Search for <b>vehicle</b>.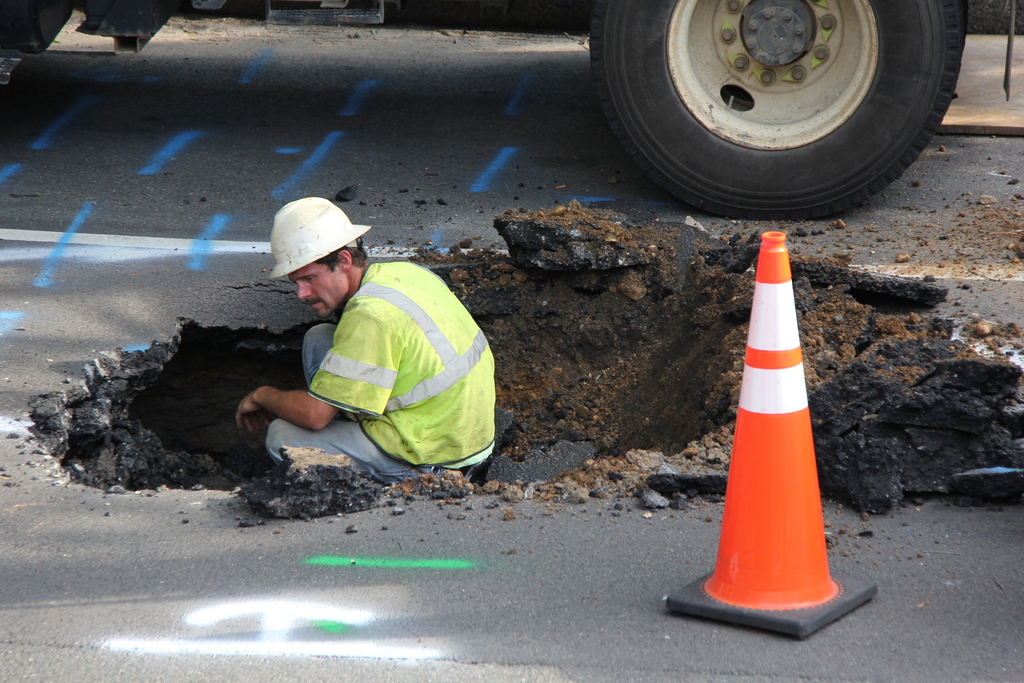
Found at box=[0, 0, 1023, 219].
